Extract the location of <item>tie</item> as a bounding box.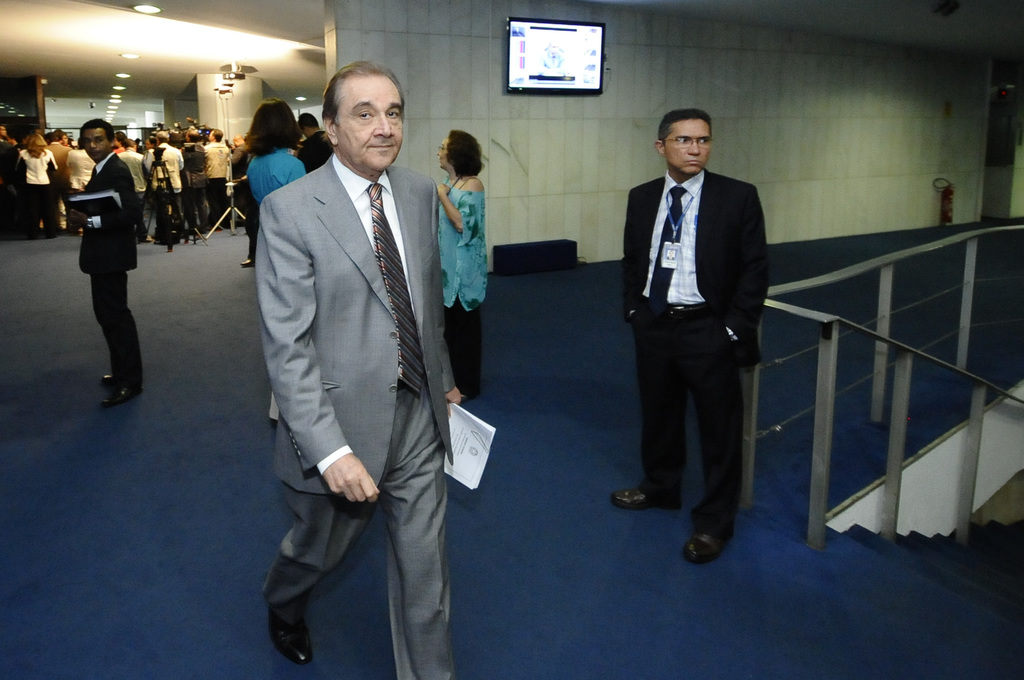
box(650, 181, 685, 316).
